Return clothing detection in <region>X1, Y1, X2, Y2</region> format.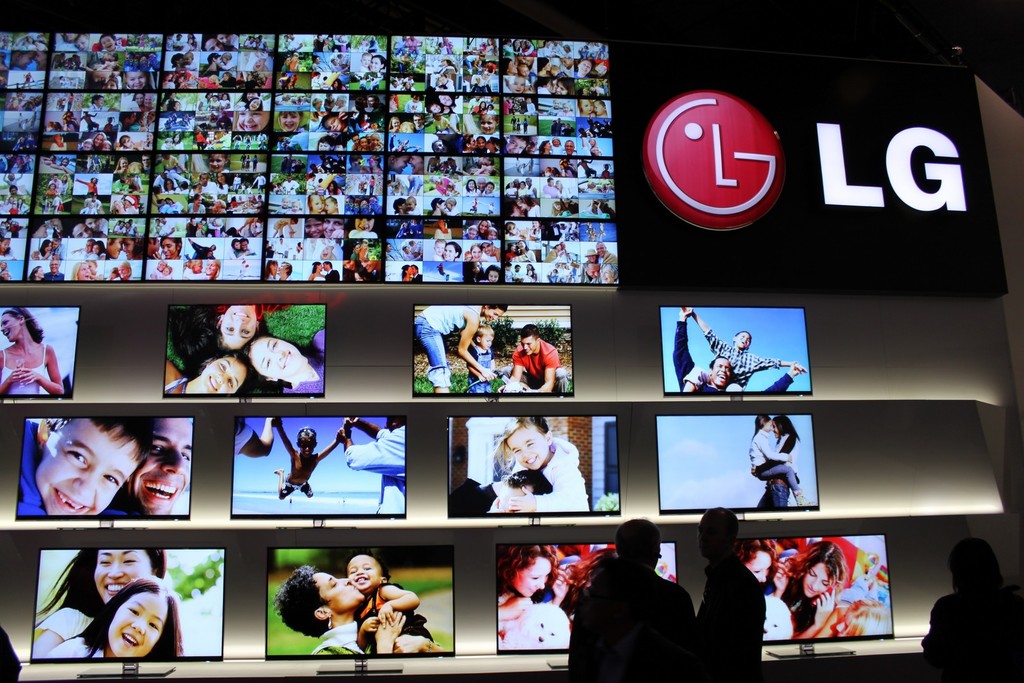
<region>490, 437, 595, 510</region>.
